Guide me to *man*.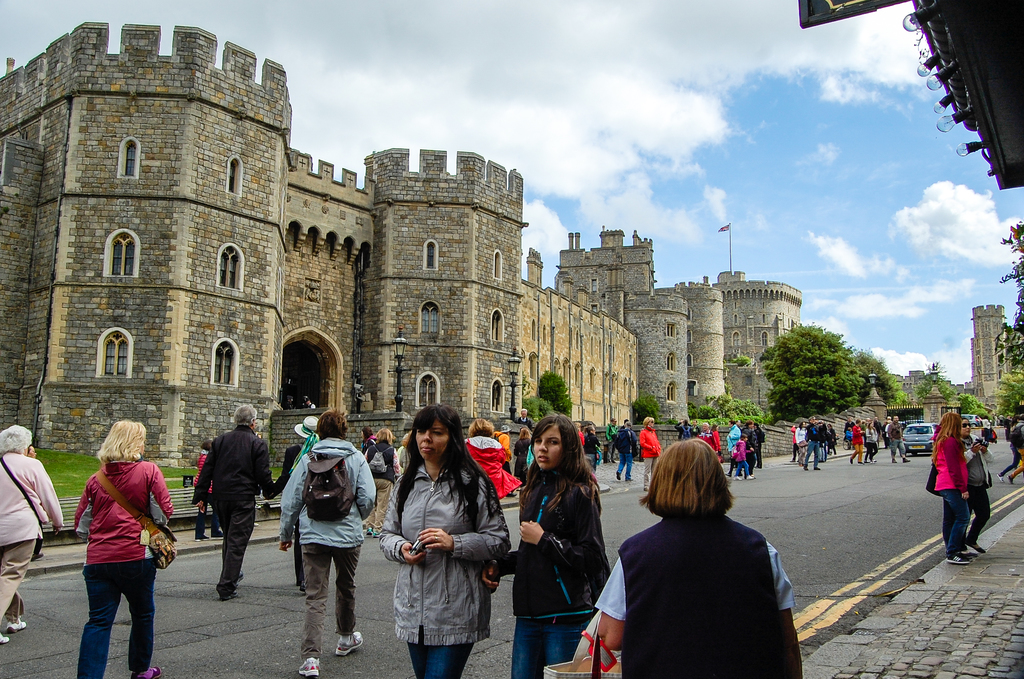
Guidance: 890/414/912/467.
